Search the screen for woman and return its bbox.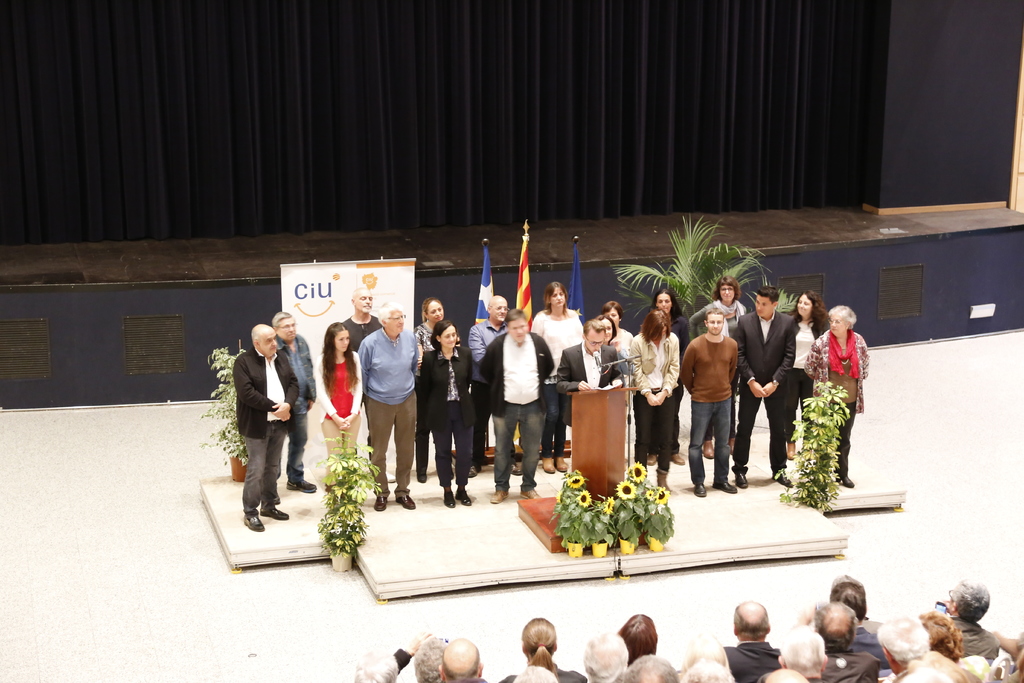
Found: l=529, t=280, r=585, b=473.
